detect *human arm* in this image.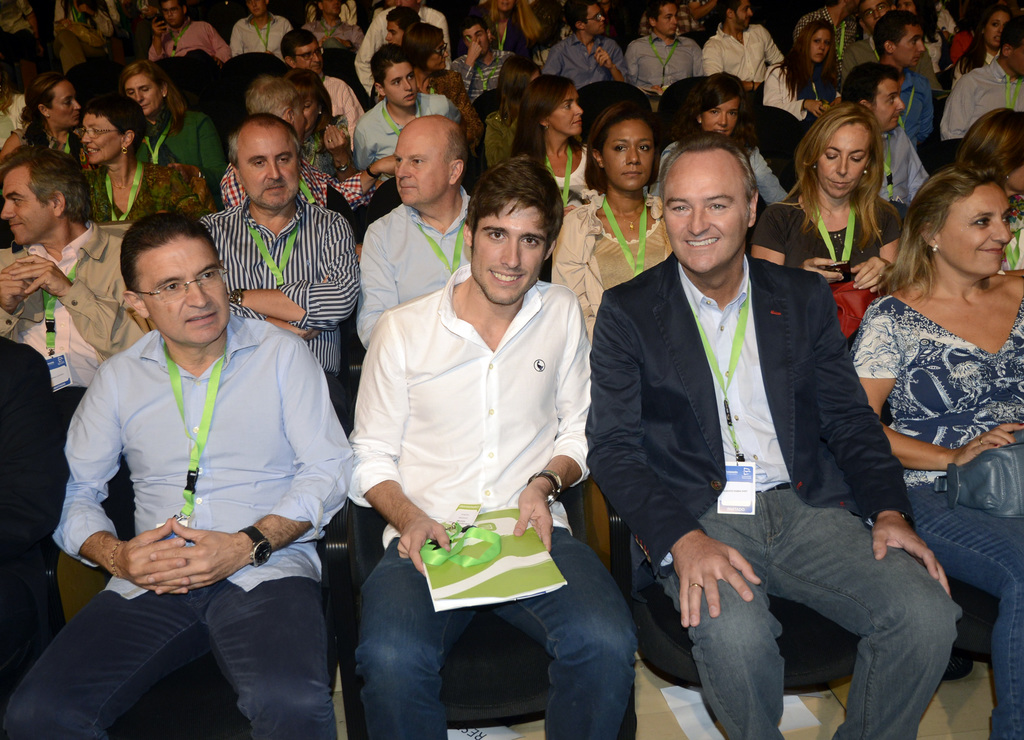
Detection: <region>347, 306, 449, 579</region>.
